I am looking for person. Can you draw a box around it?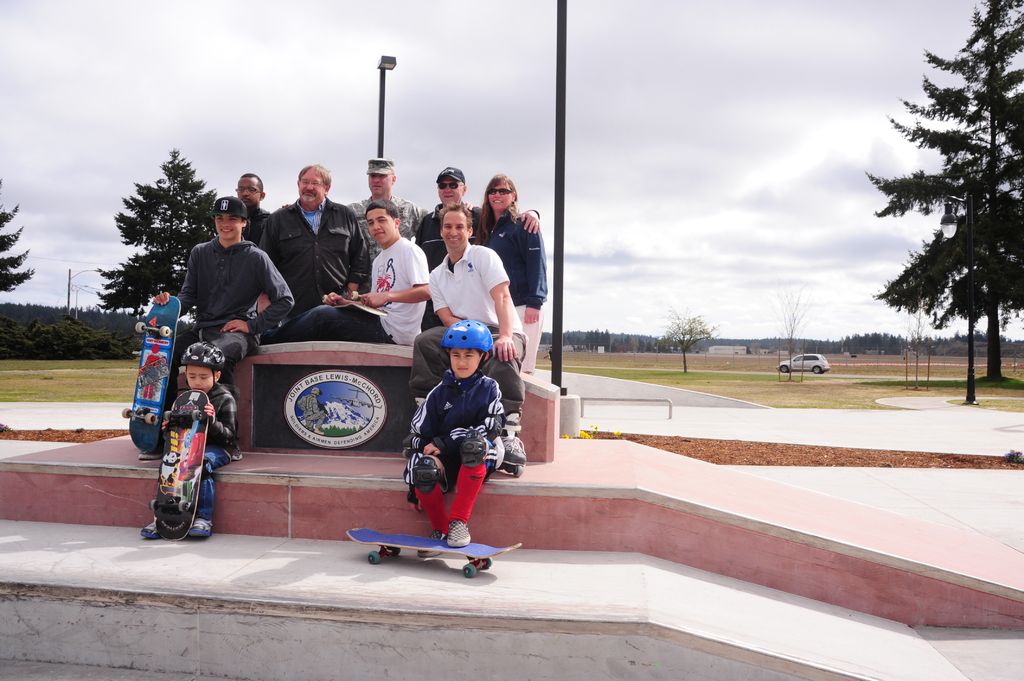
Sure, the bounding box is <bbox>416, 167, 536, 332</bbox>.
